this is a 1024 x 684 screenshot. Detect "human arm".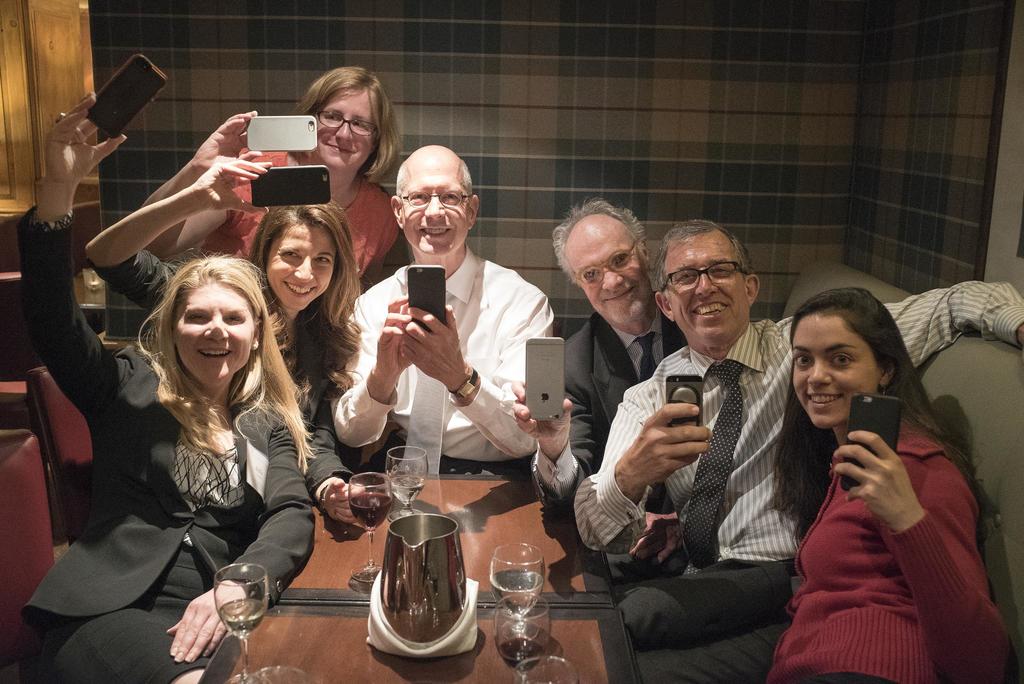
region(399, 294, 551, 461).
